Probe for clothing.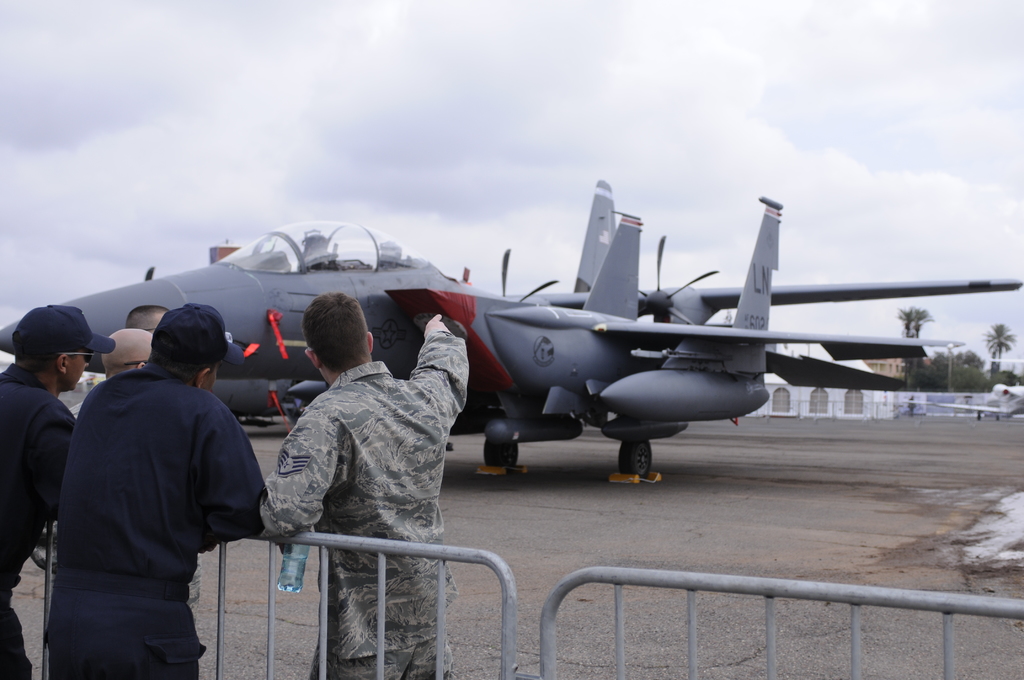
Probe result: 0:367:81:679.
